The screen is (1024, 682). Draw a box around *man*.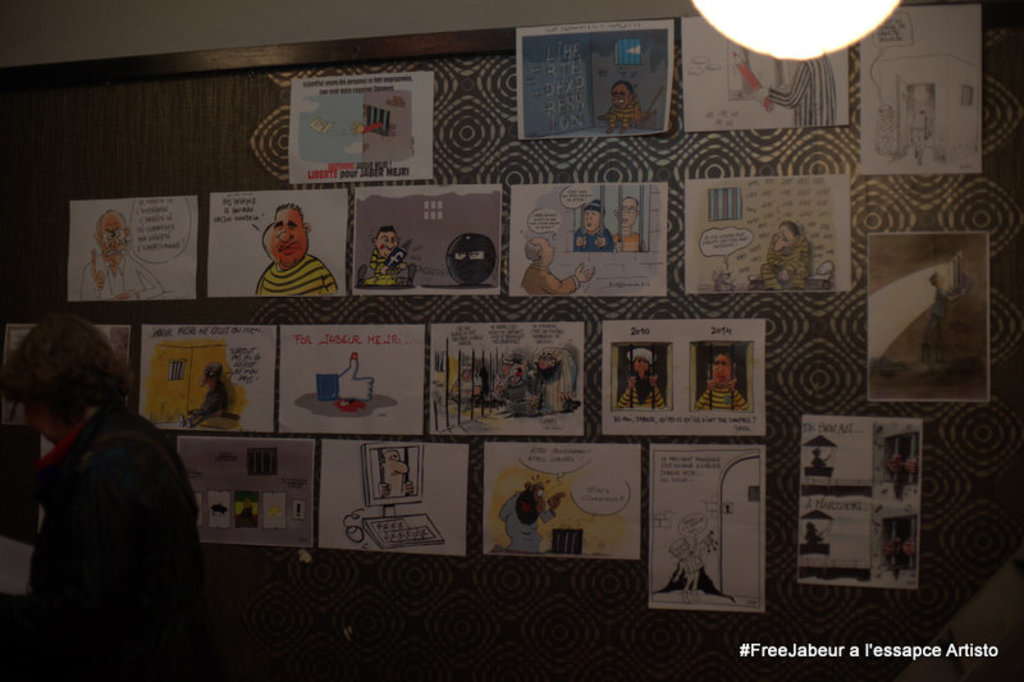
[604,191,650,262].
